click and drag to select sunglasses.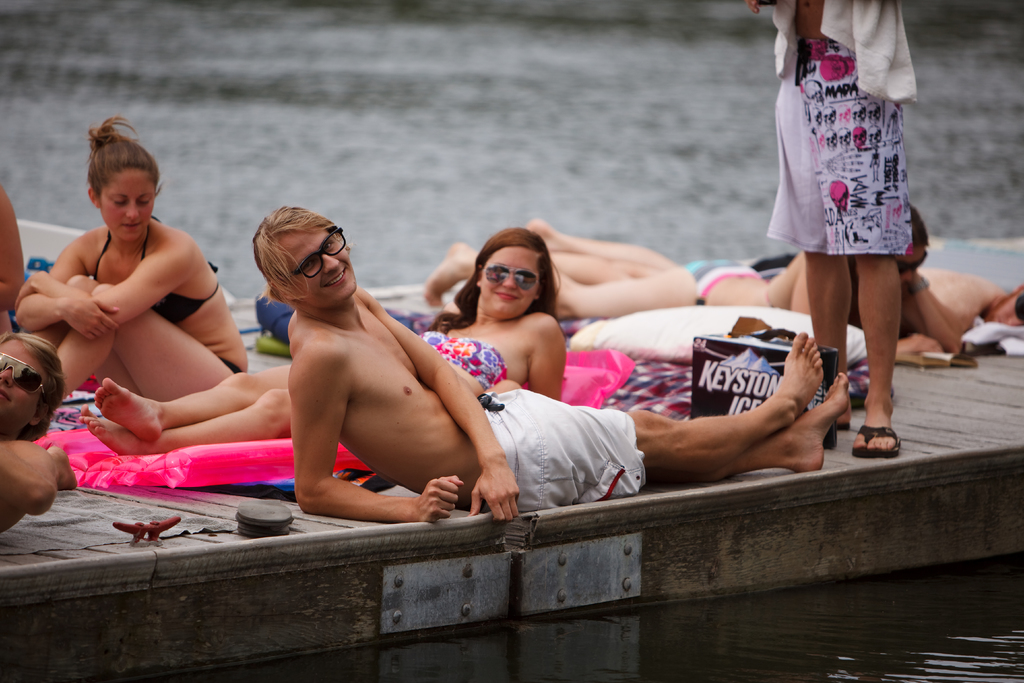
Selection: (left=484, top=263, right=534, bottom=291).
